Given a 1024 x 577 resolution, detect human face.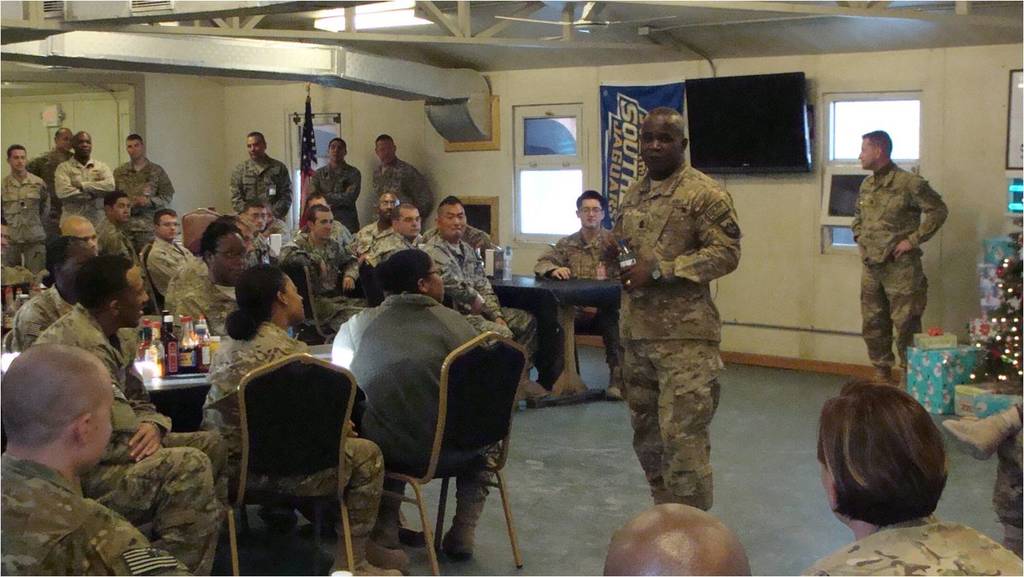
108:198:130:220.
